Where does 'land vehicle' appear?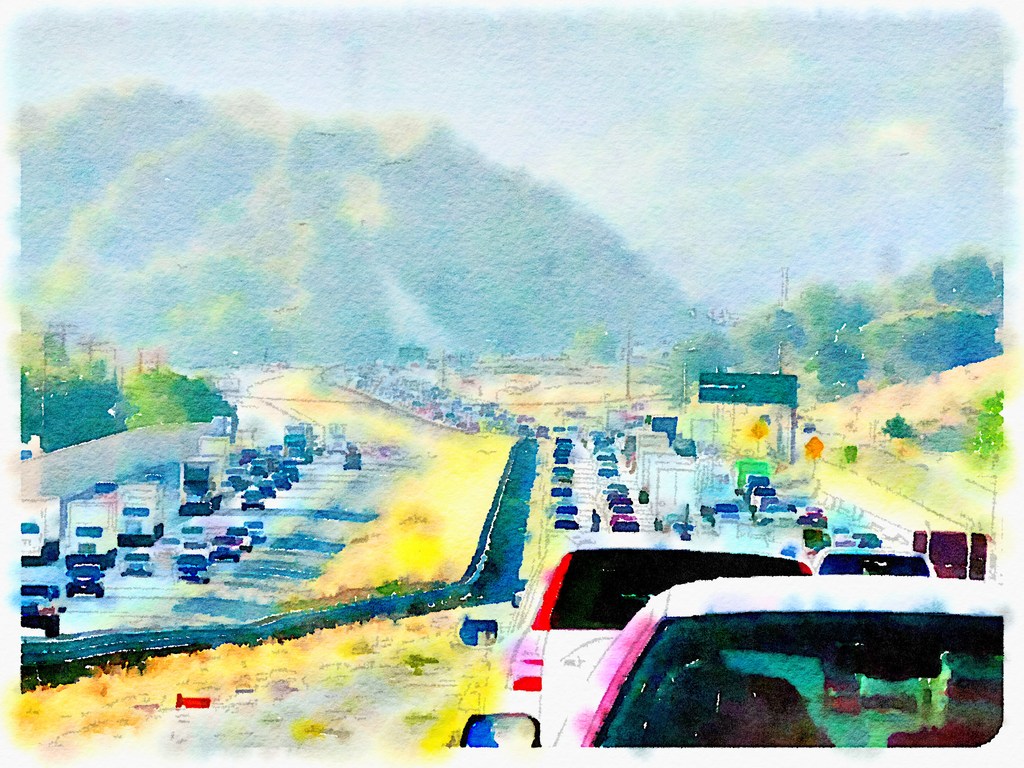
Appears at {"left": 551, "top": 424, "right": 564, "bottom": 435}.
